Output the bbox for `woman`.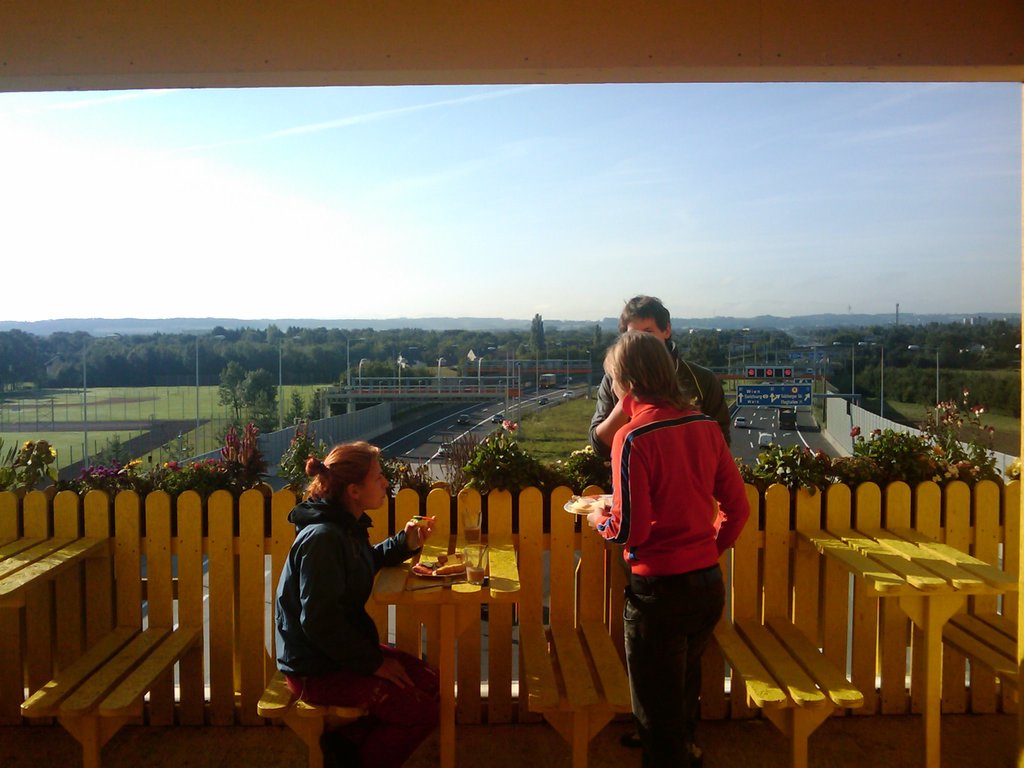
275 440 440 765.
